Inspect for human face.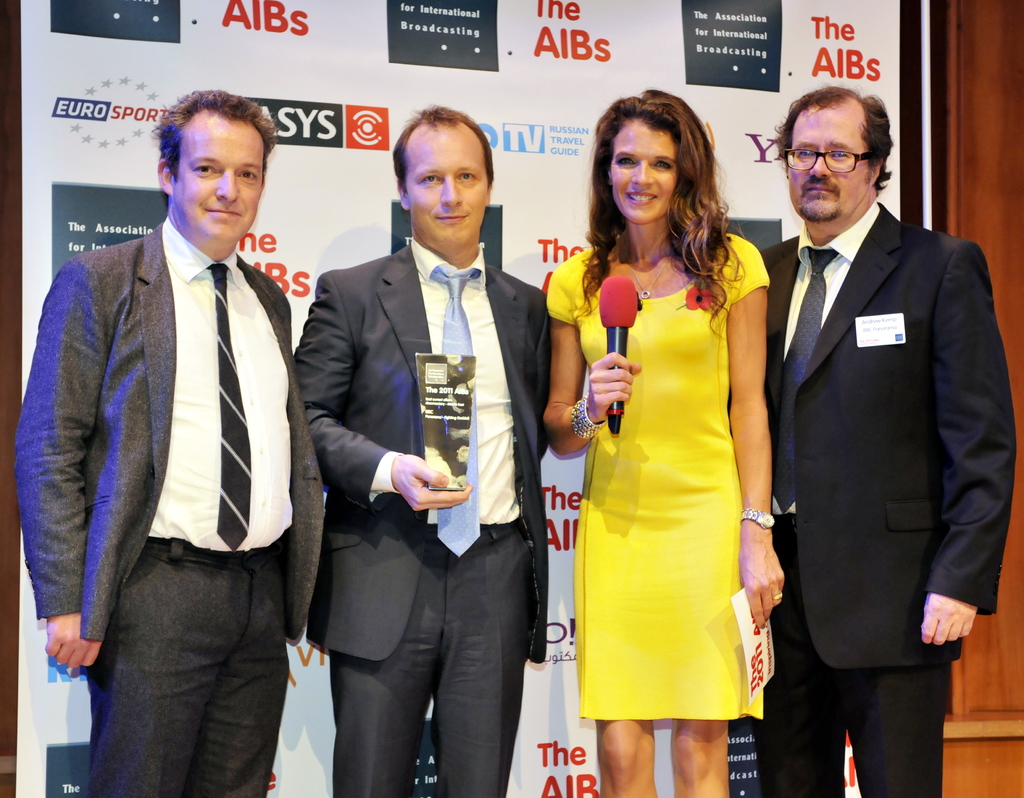
Inspection: Rect(788, 104, 867, 222).
